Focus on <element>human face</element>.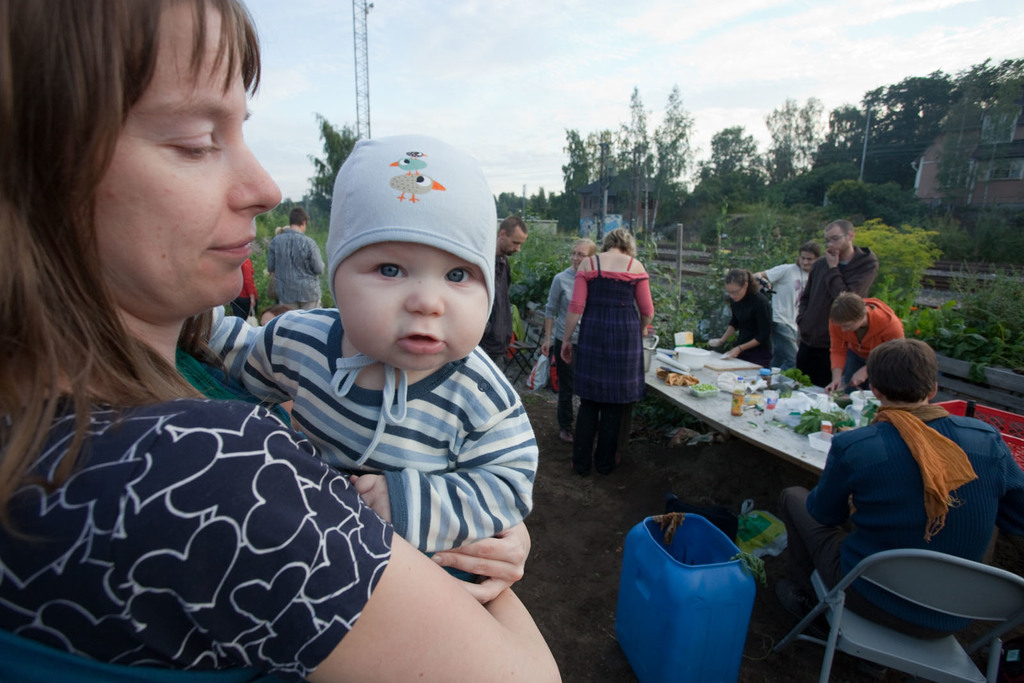
Focused at bbox=(725, 280, 750, 300).
